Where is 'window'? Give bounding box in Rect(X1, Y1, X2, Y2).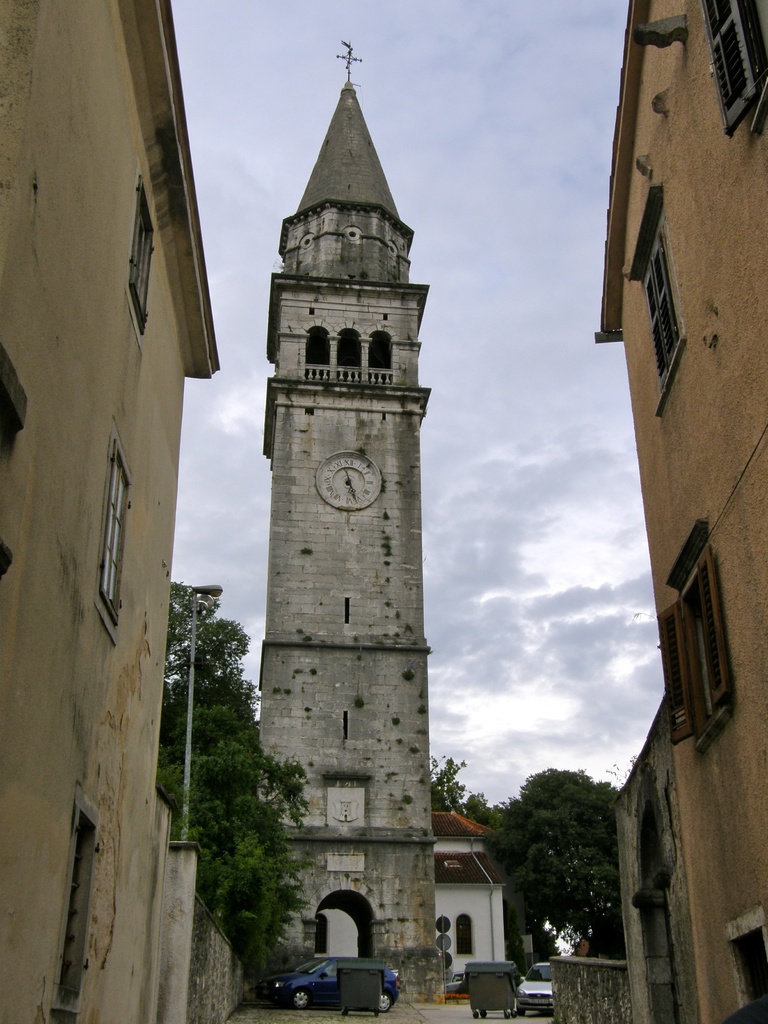
Rect(728, 924, 767, 1023).
